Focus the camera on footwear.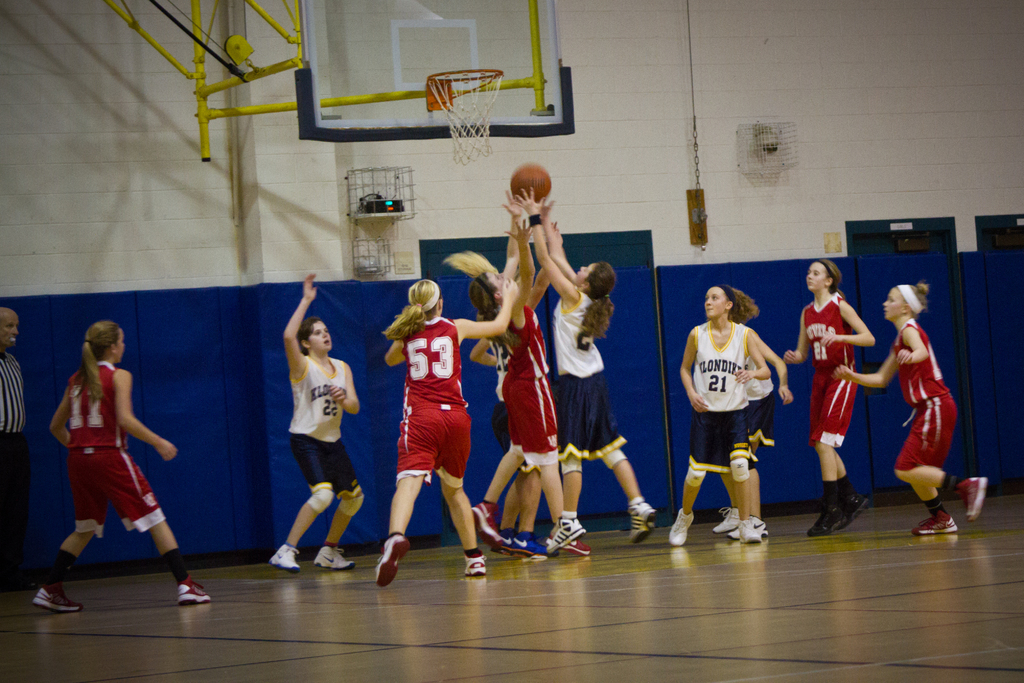
Focus region: <box>455,547,495,573</box>.
